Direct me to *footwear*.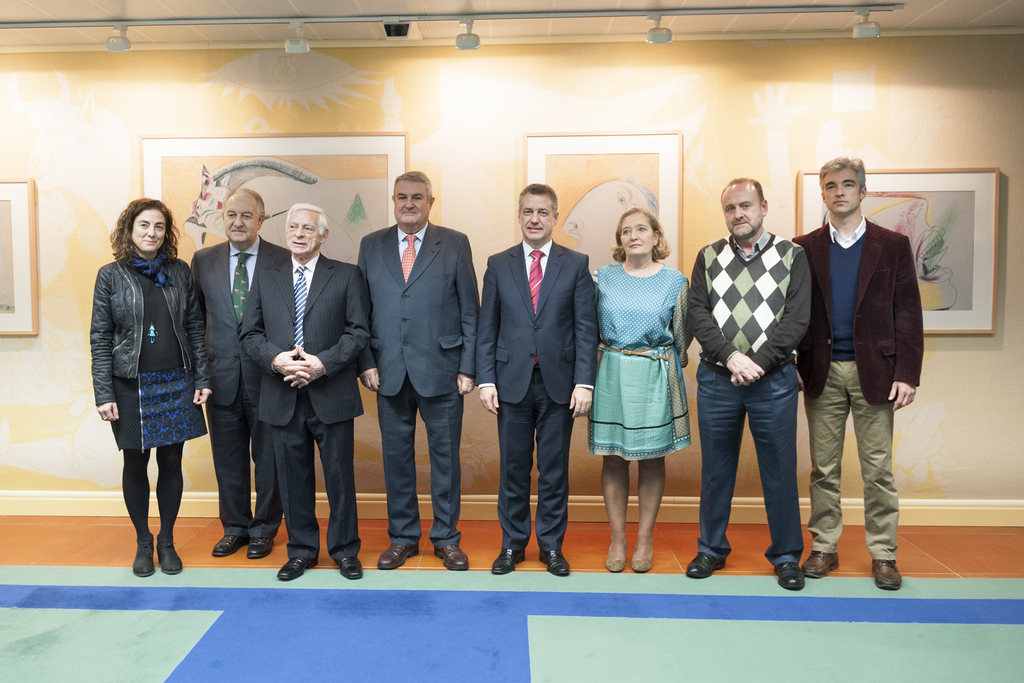
Direction: rect(805, 553, 831, 577).
